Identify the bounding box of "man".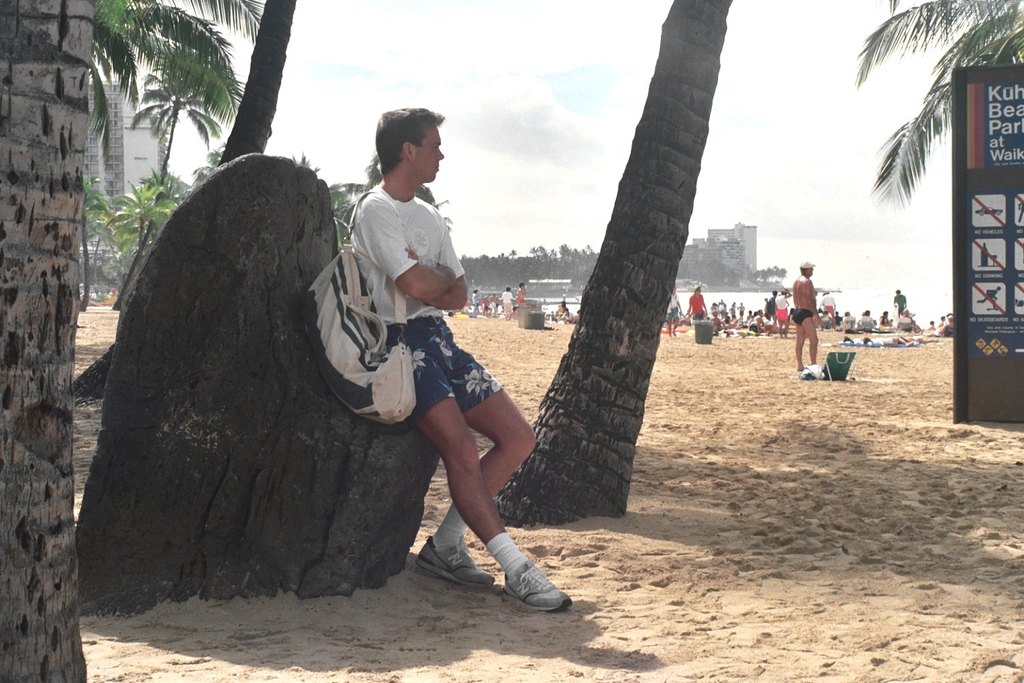
l=787, t=260, r=820, b=376.
